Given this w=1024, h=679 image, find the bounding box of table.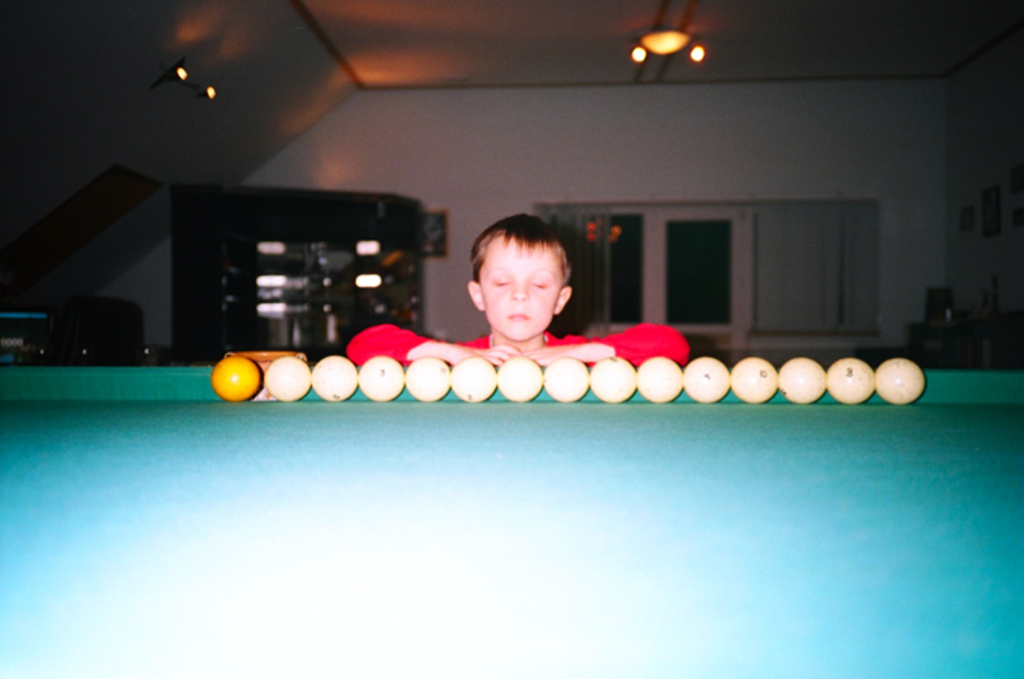
Rect(0, 362, 1022, 677).
